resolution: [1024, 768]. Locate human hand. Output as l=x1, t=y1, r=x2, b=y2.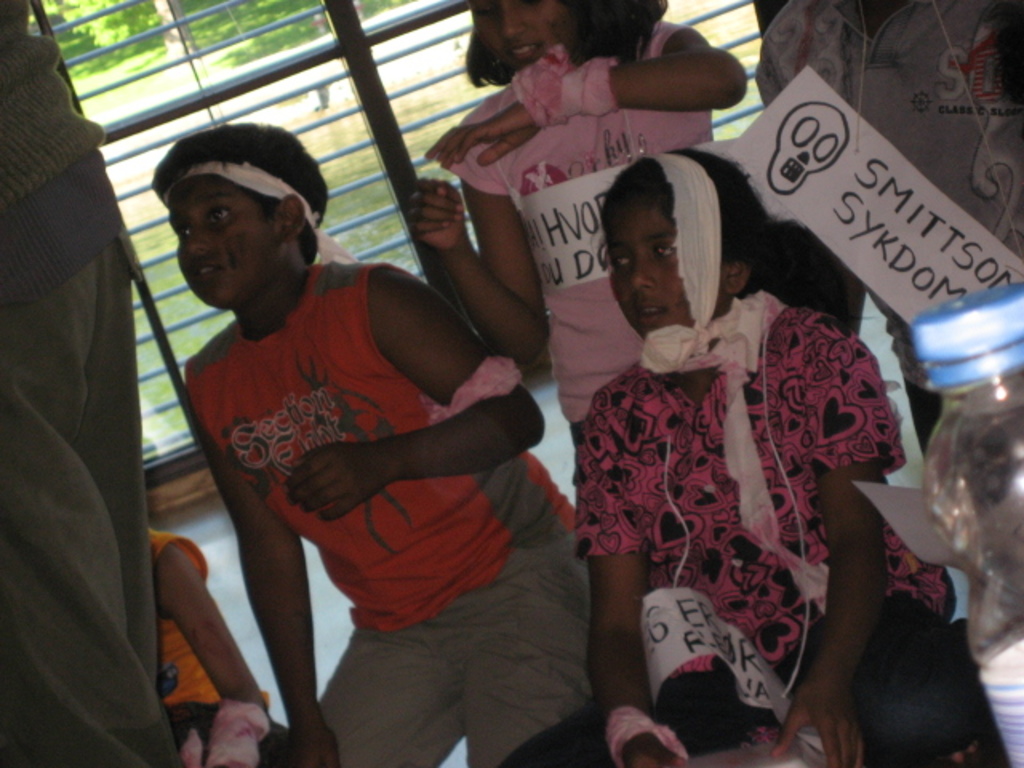
l=624, t=738, r=685, b=766.
